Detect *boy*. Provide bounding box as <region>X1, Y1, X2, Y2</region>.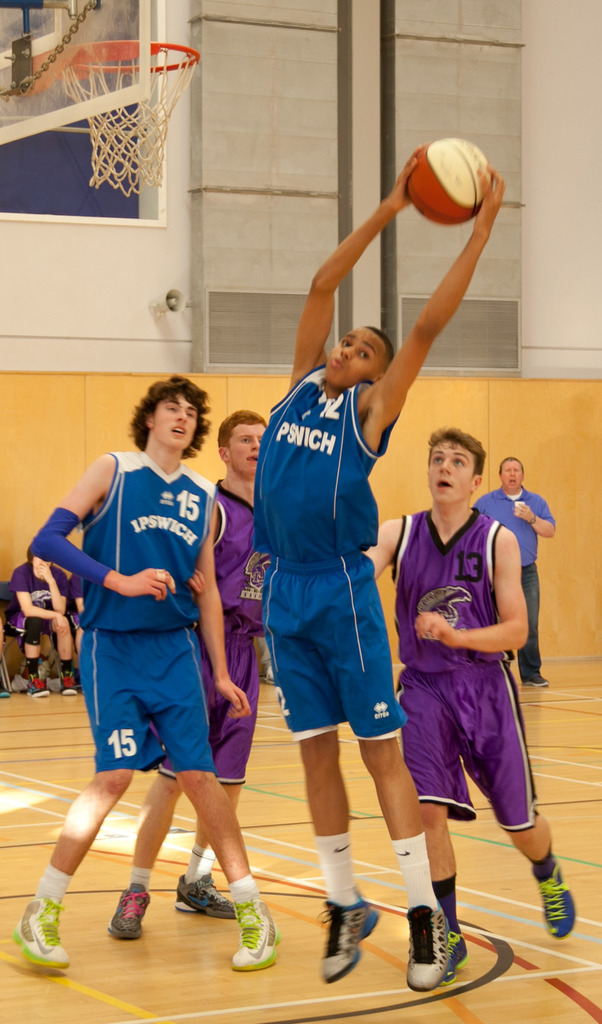
<region>7, 547, 79, 698</region>.
